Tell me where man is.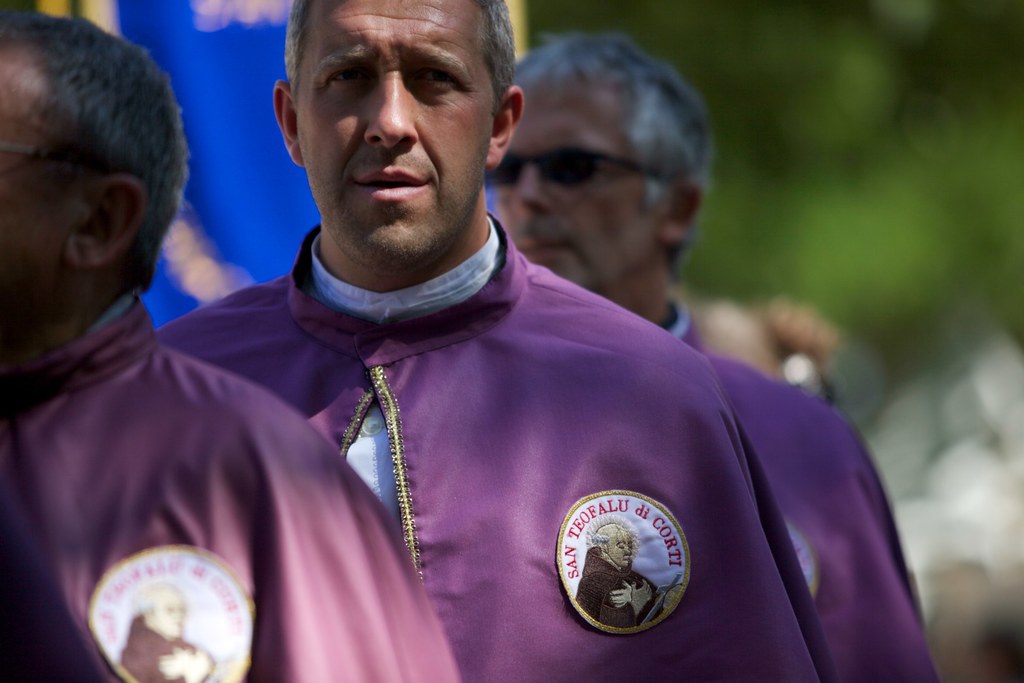
man is at [x1=0, y1=3, x2=462, y2=682].
